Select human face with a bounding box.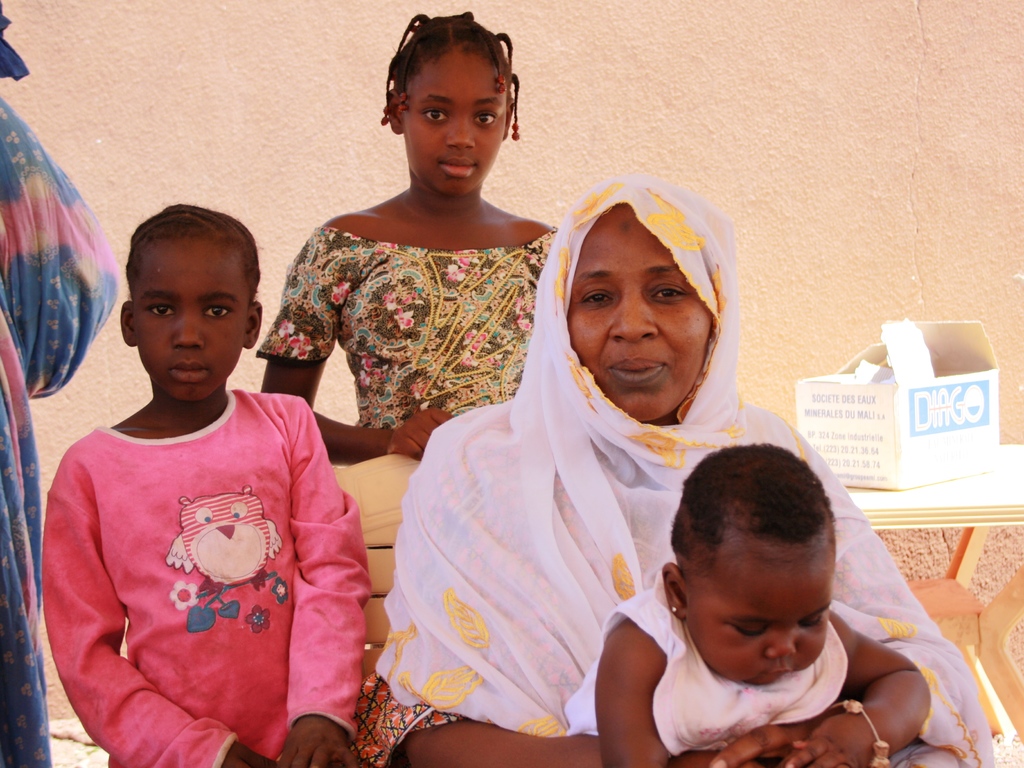
Rect(138, 237, 249, 403).
